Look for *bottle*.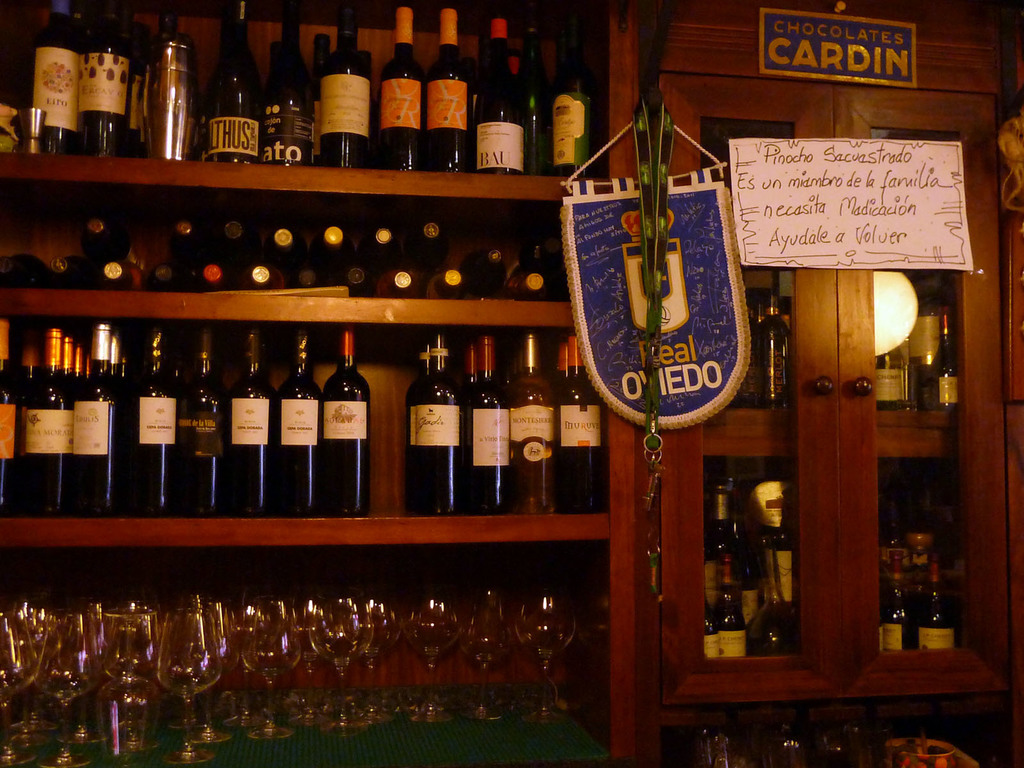
Found: [916,544,963,651].
